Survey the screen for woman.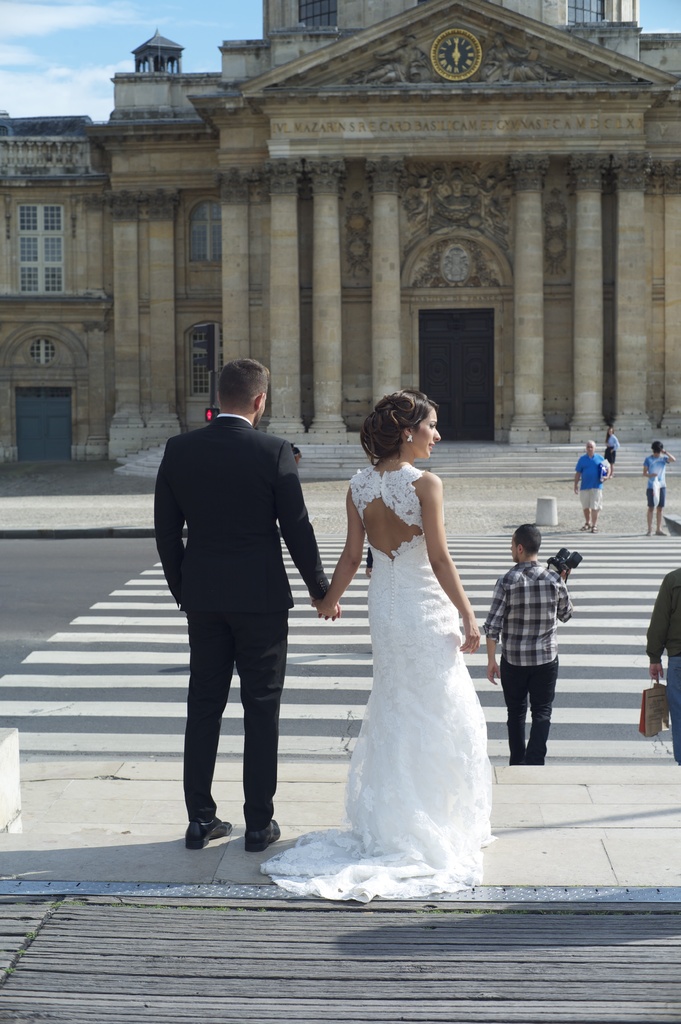
Survey found: select_region(602, 428, 620, 480).
